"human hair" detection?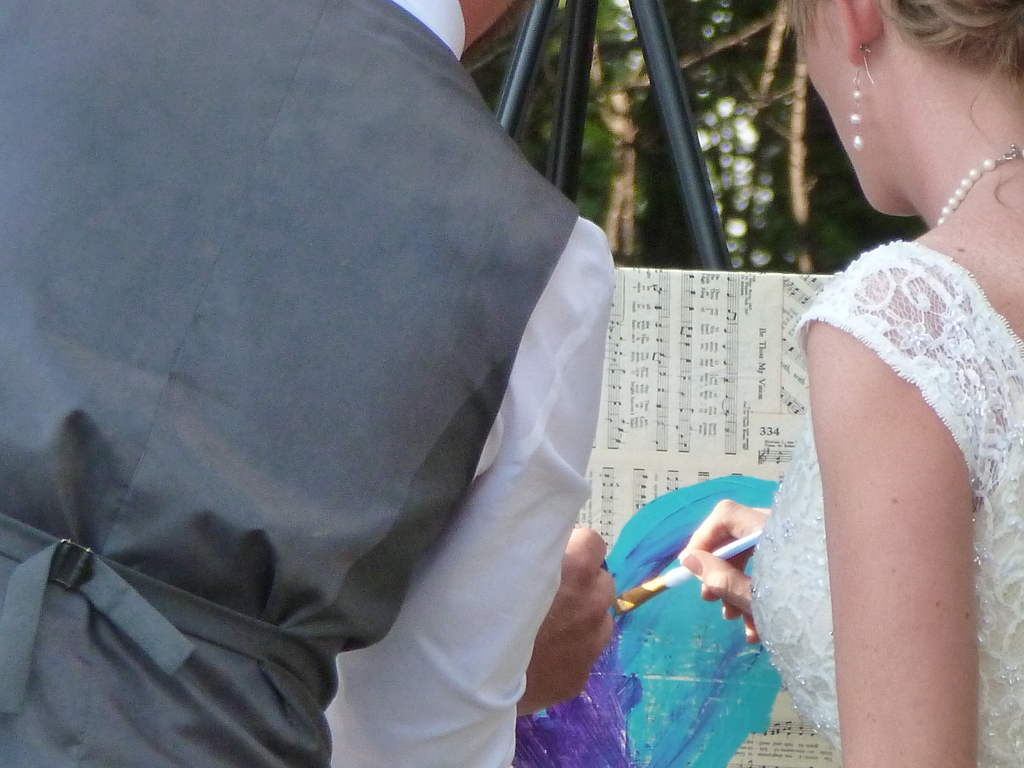
795, 2, 1016, 170
